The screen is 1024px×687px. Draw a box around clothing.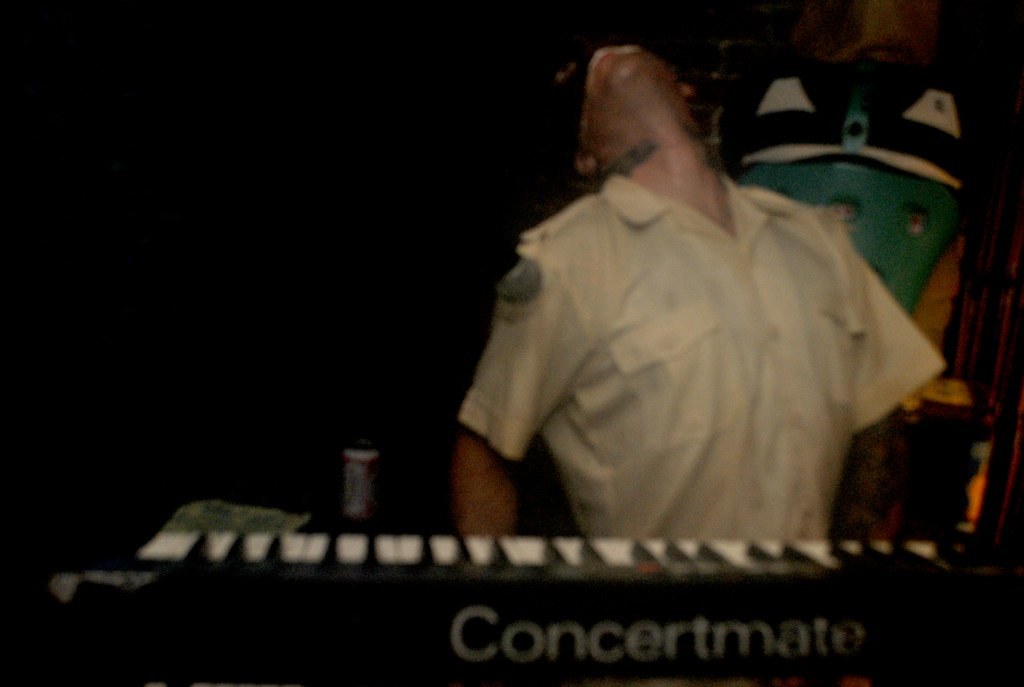
<region>464, 168, 942, 534</region>.
